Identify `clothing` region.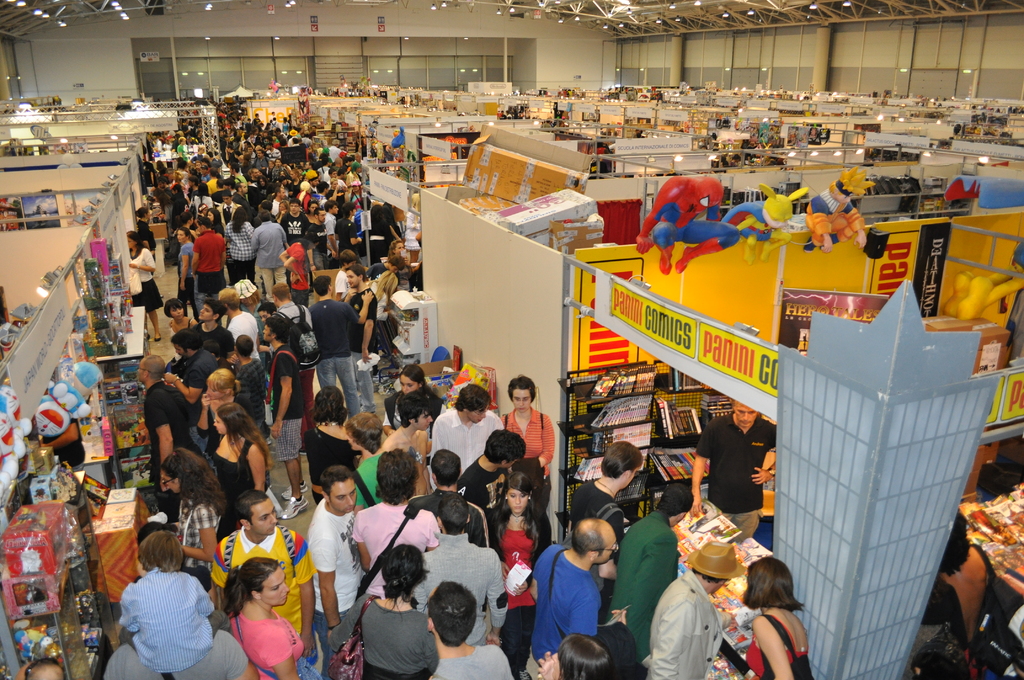
Region: 185, 321, 223, 354.
